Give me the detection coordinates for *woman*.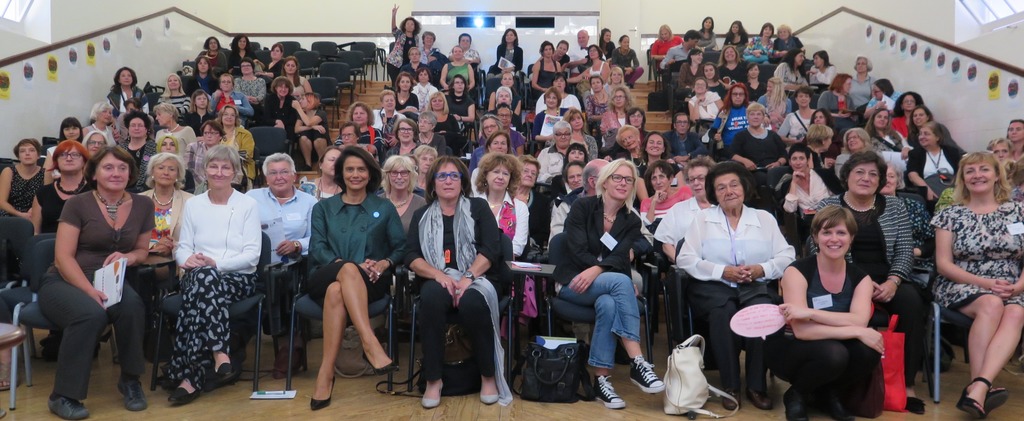
x1=804 y1=120 x2=837 y2=172.
